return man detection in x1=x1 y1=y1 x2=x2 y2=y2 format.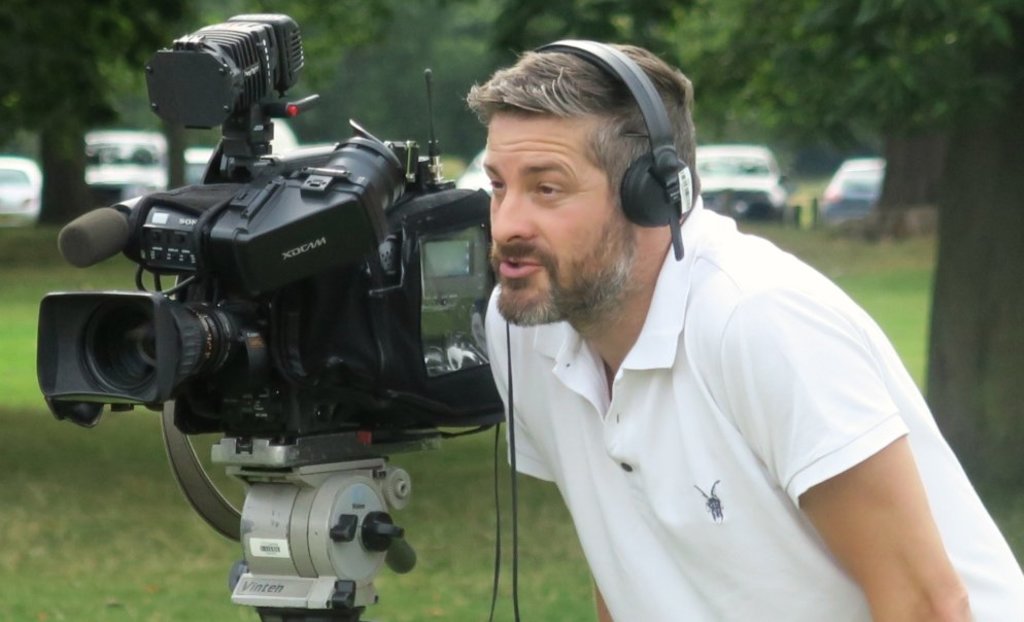
x1=426 y1=46 x2=981 y2=601.
